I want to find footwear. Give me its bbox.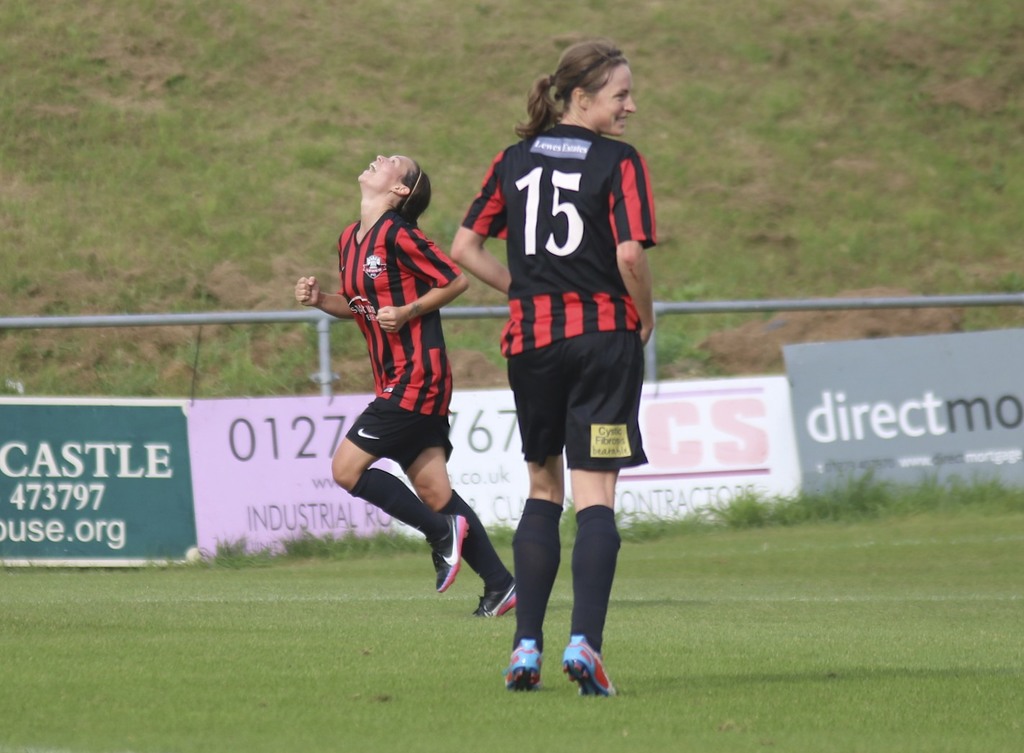
select_region(433, 508, 467, 593).
